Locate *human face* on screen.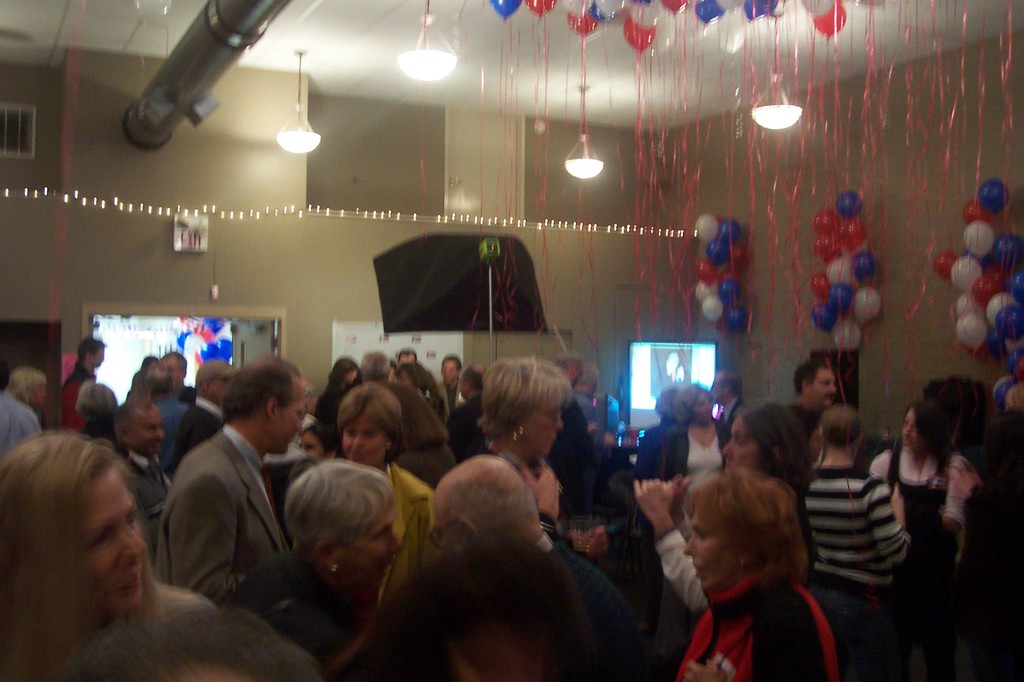
On screen at Rect(273, 376, 308, 455).
